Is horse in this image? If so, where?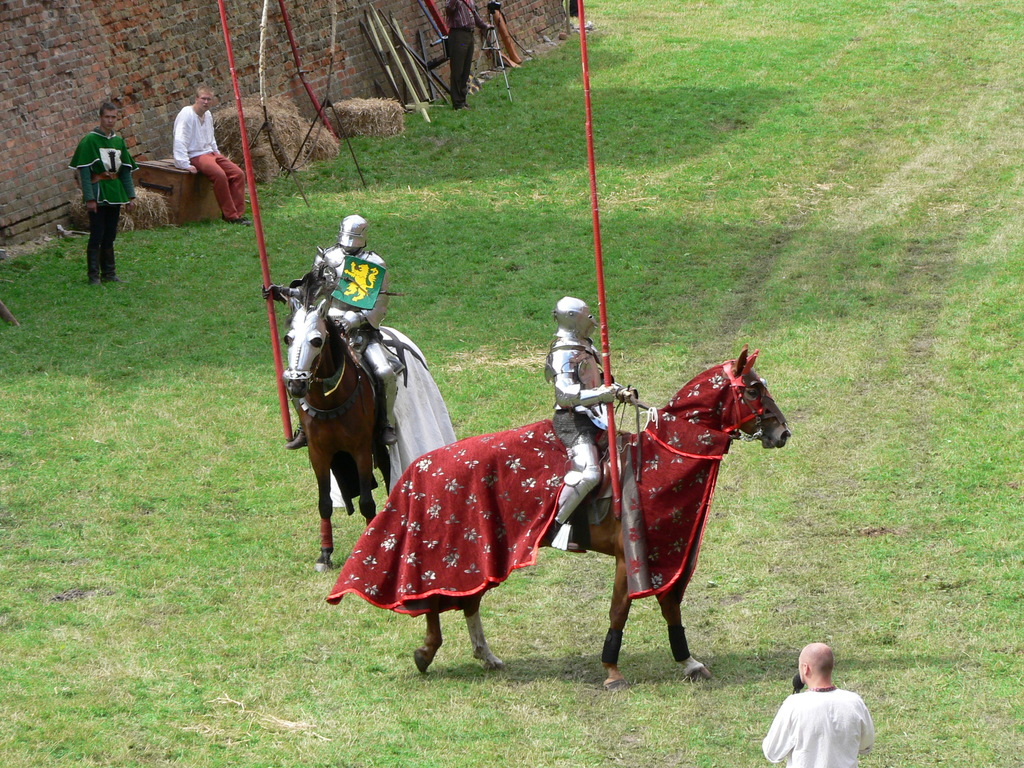
Yes, at BBox(402, 343, 788, 680).
